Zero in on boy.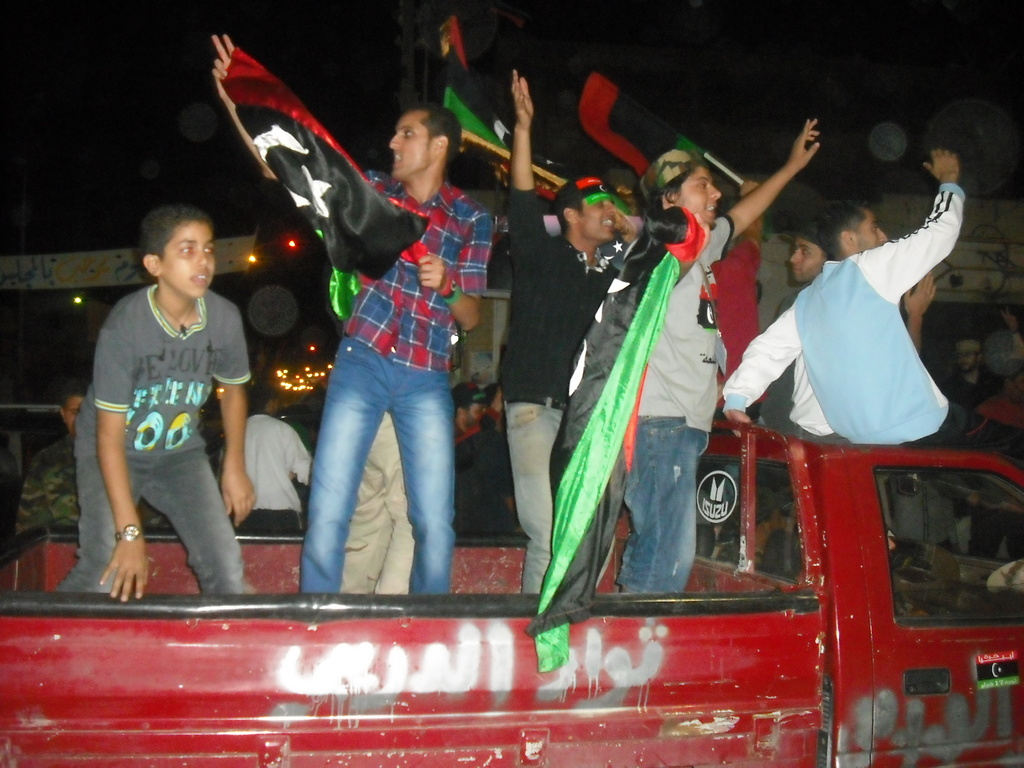
Zeroed in: {"left": 46, "top": 217, "right": 280, "bottom": 605}.
